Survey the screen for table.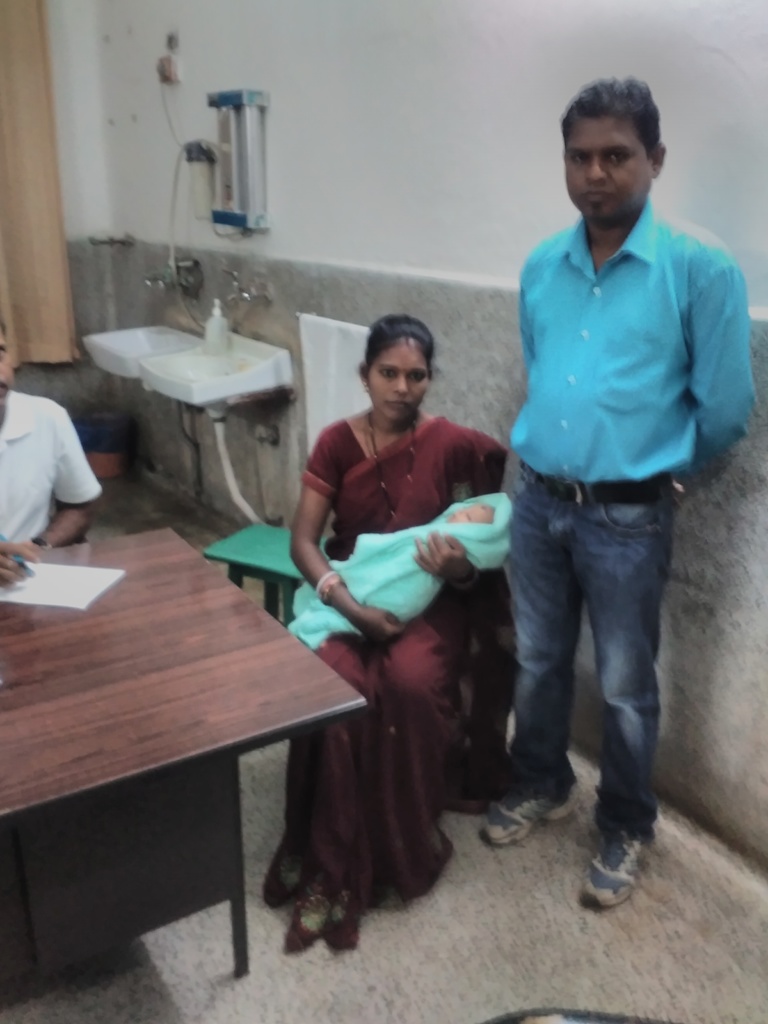
Survey found: (0,453,335,1023).
